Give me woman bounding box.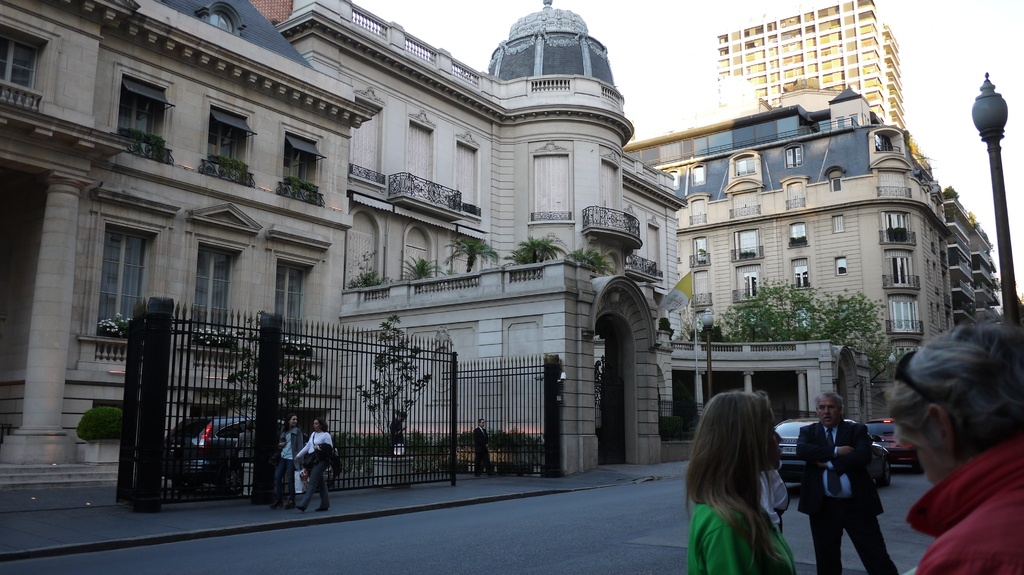
[left=268, top=411, right=305, bottom=512].
